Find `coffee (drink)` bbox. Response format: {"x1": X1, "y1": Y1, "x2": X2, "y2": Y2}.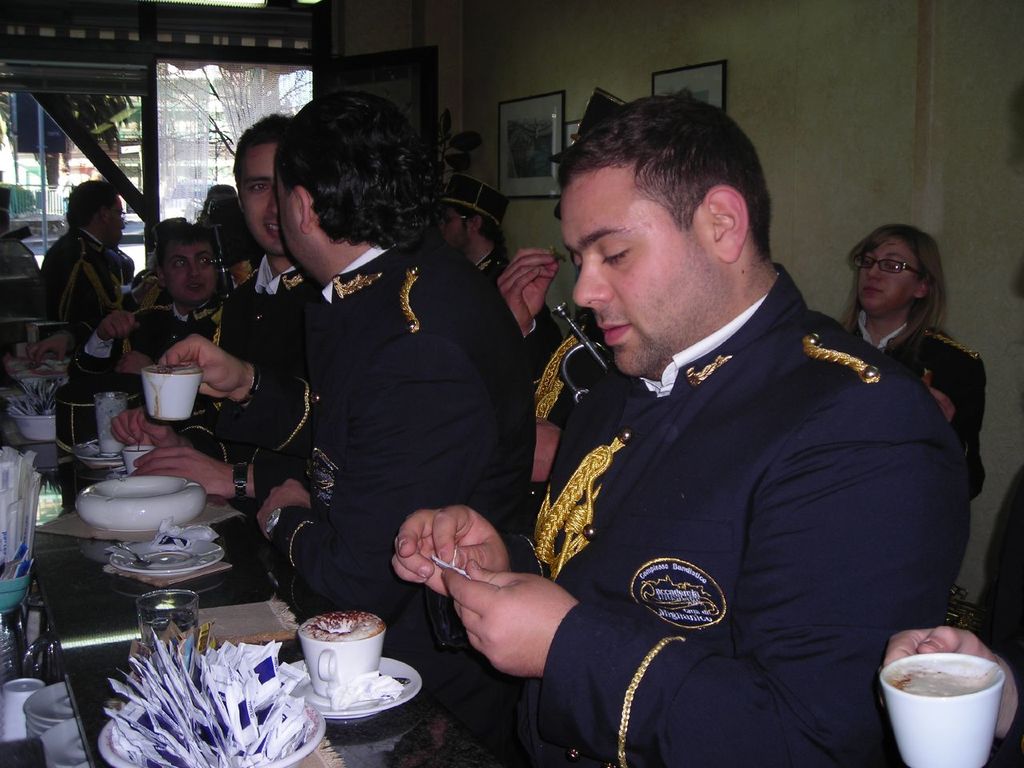
{"x1": 149, "y1": 362, "x2": 203, "y2": 374}.
